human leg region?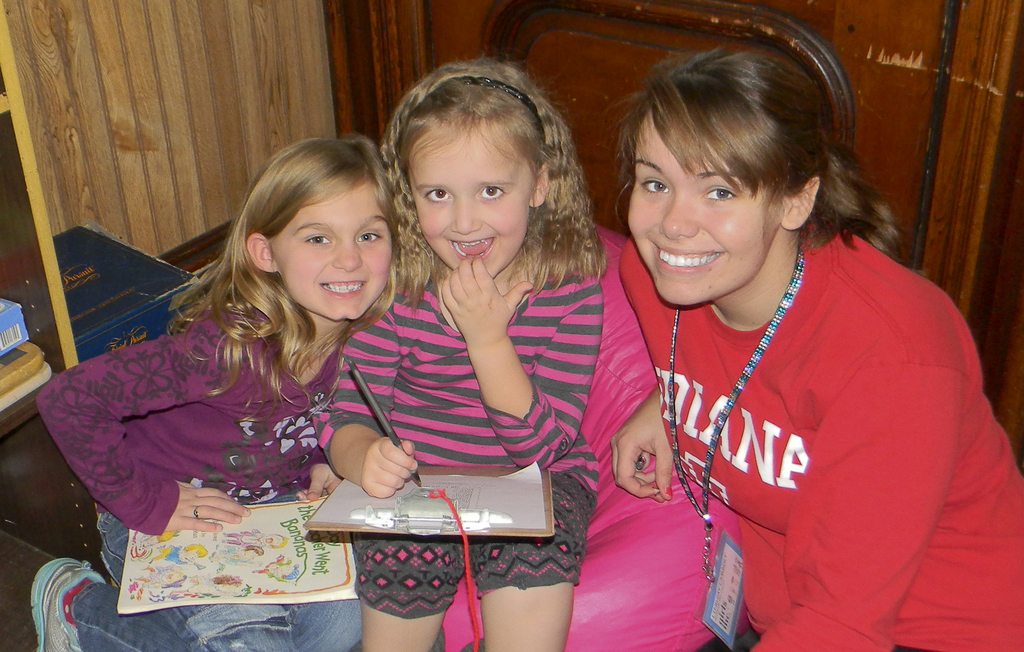
BBox(467, 478, 597, 651)
